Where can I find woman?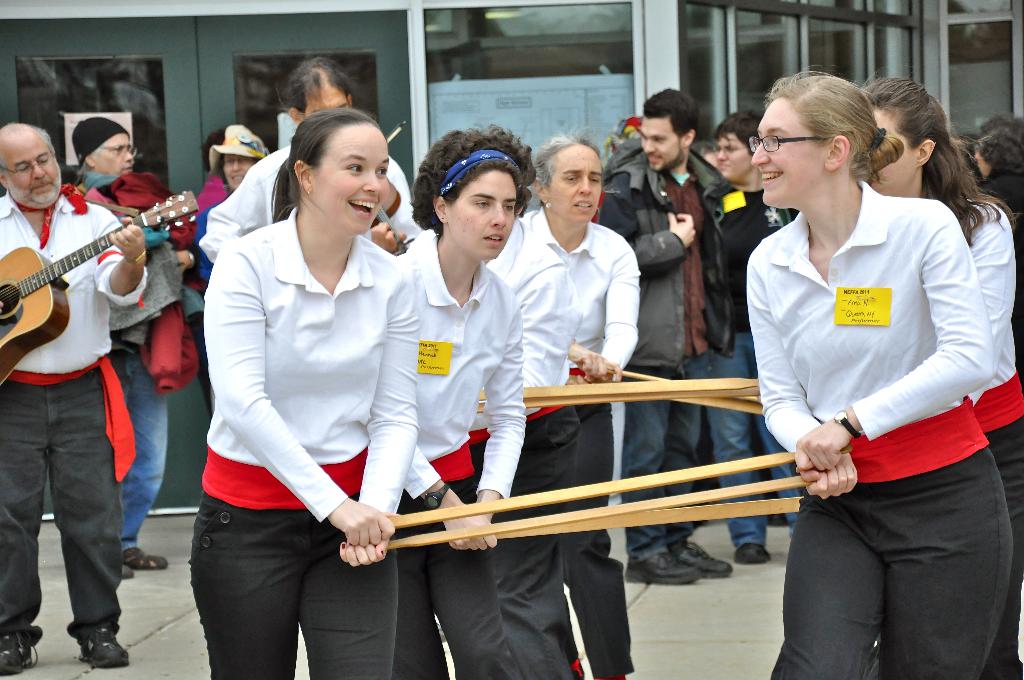
You can find it at 179 99 423 642.
